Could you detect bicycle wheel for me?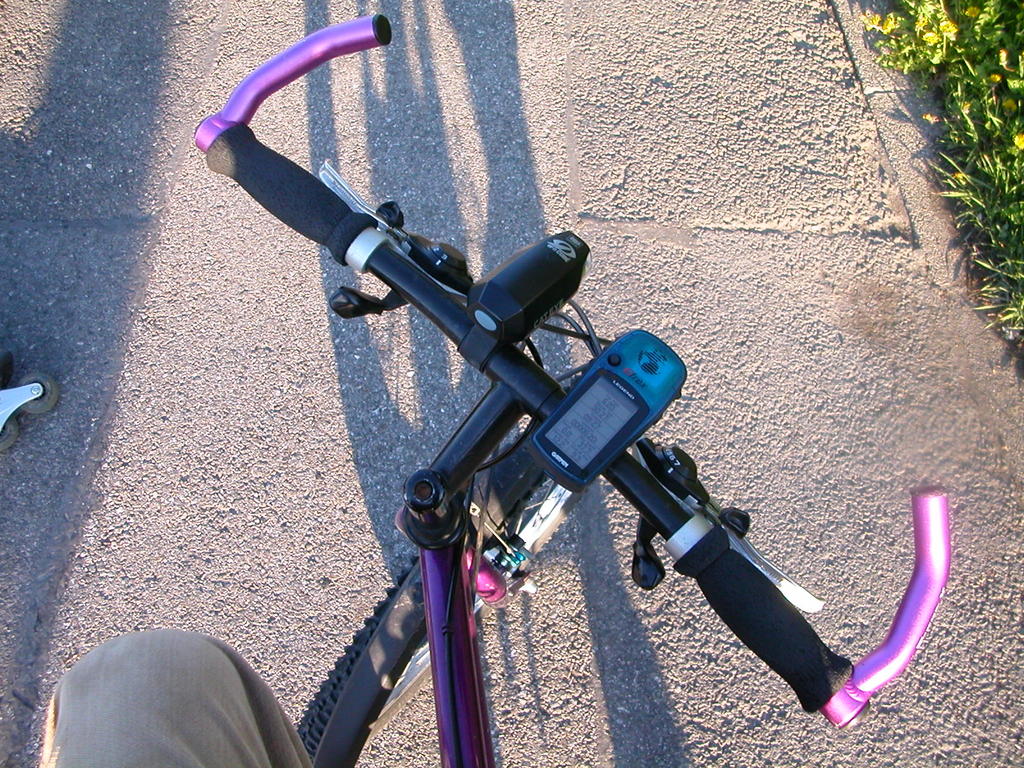
Detection result: BBox(292, 368, 597, 765).
